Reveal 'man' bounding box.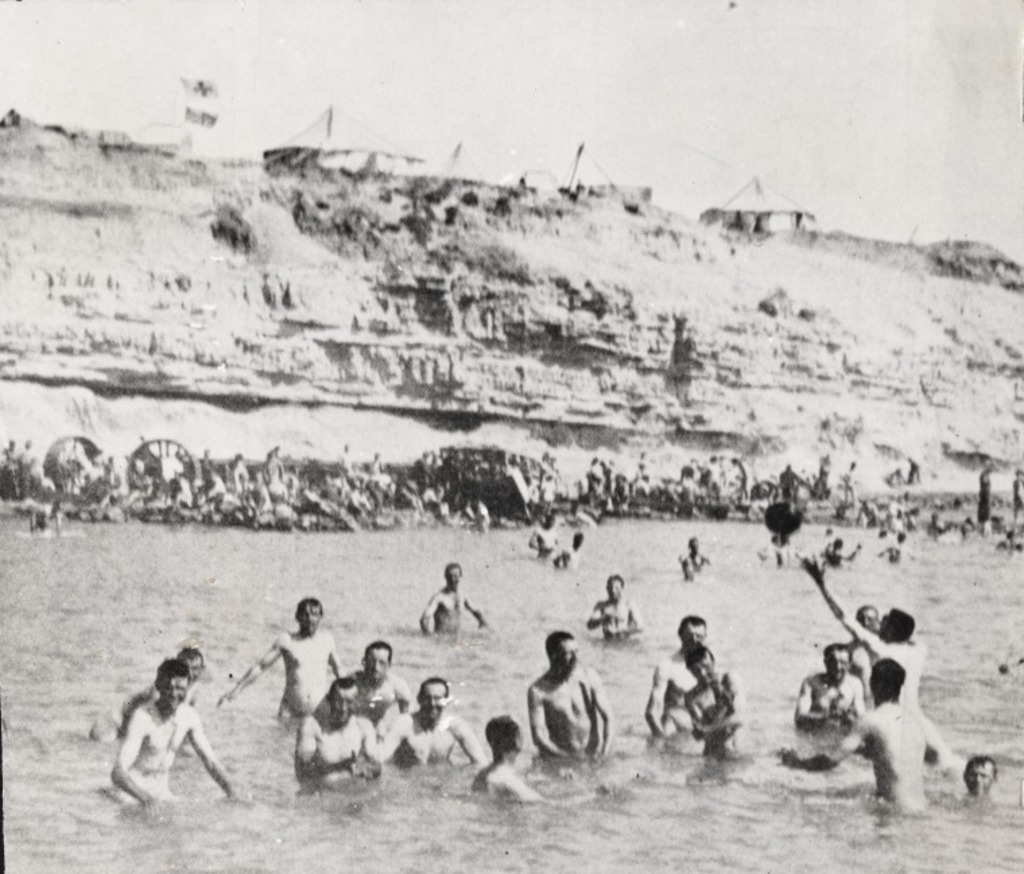
Revealed: <box>776,536,796,567</box>.
